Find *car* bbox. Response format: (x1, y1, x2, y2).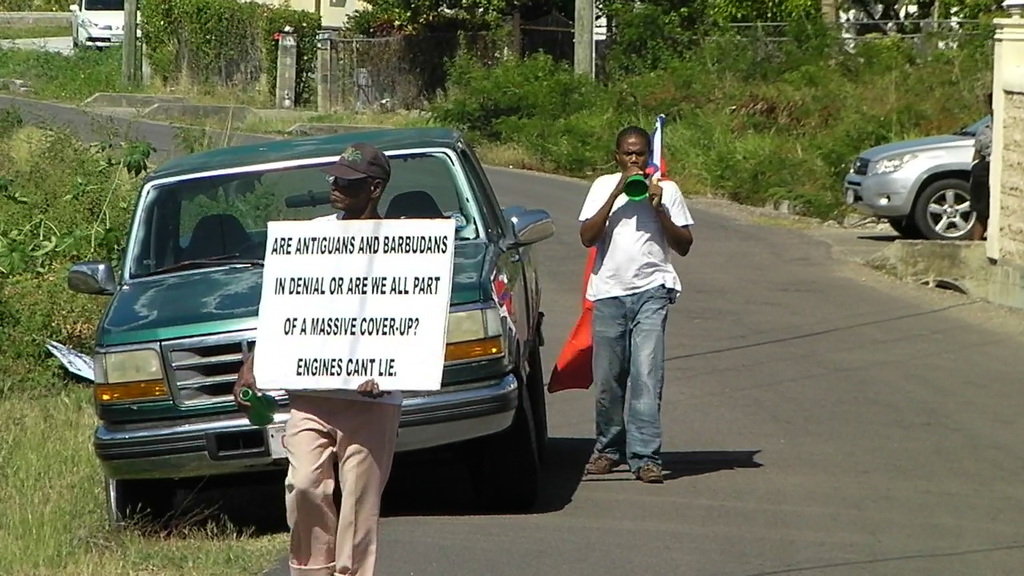
(66, 124, 566, 528).
